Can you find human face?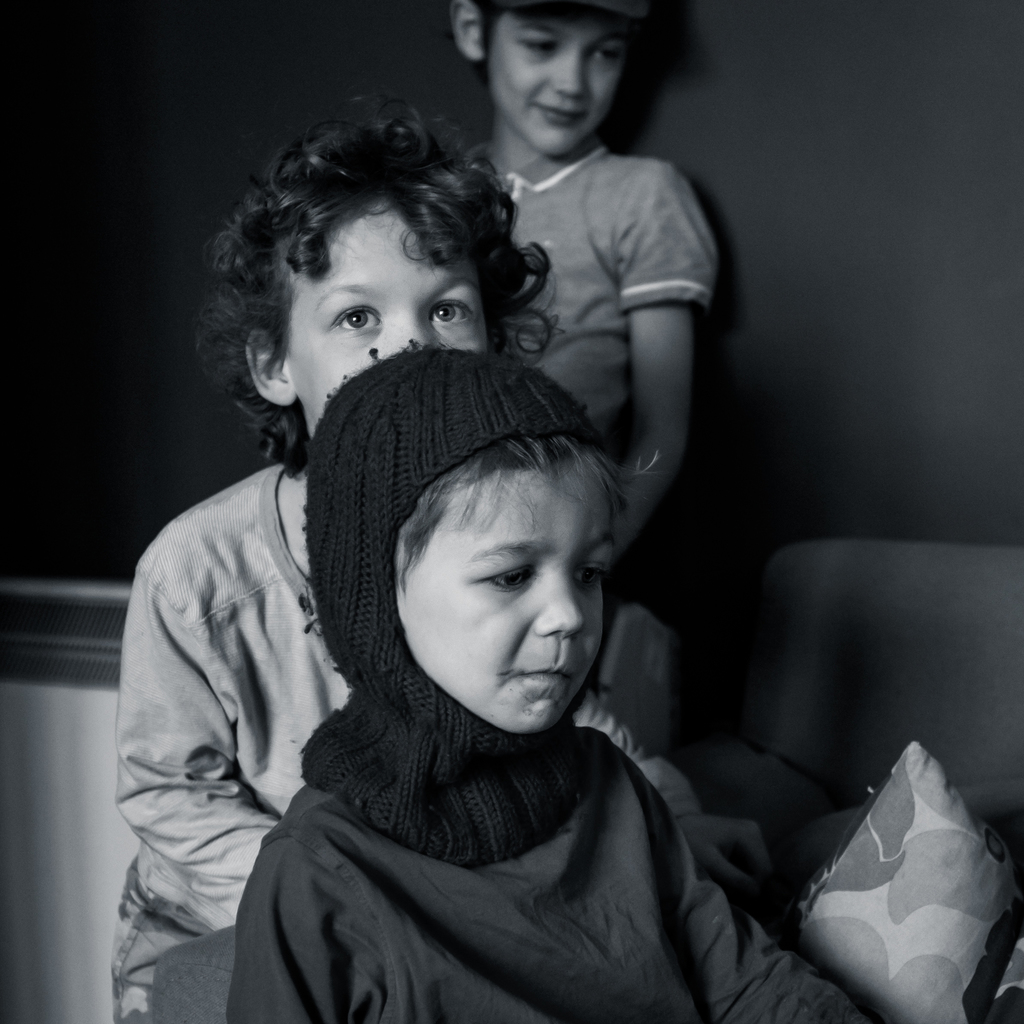
Yes, bounding box: 487, 32, 630, 161.
